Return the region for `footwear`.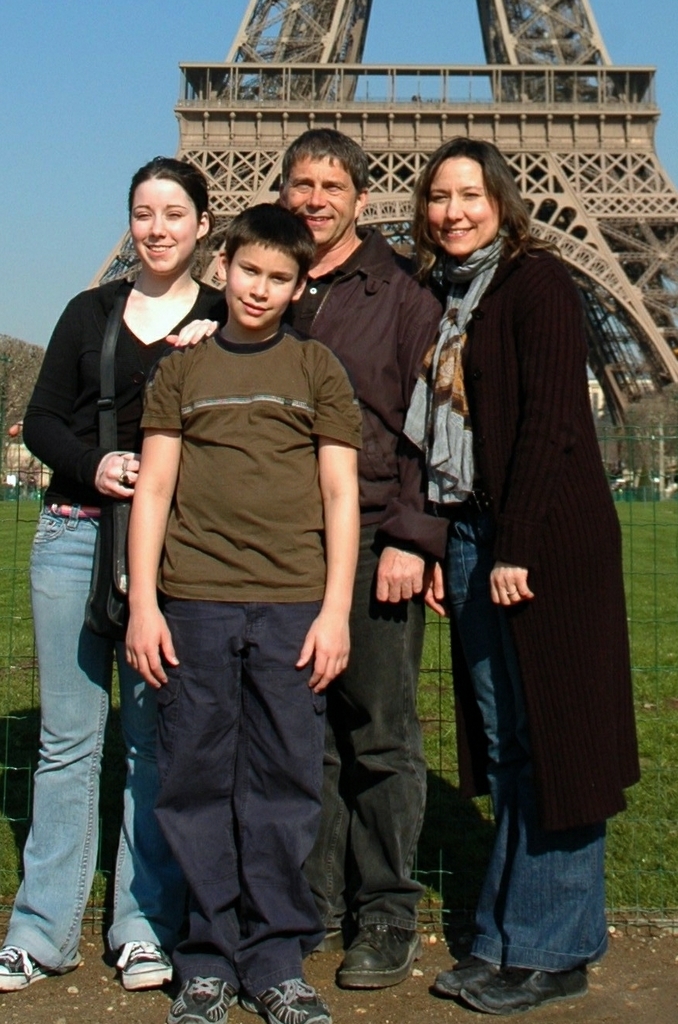
locate(460, 958, 588, 1012).
